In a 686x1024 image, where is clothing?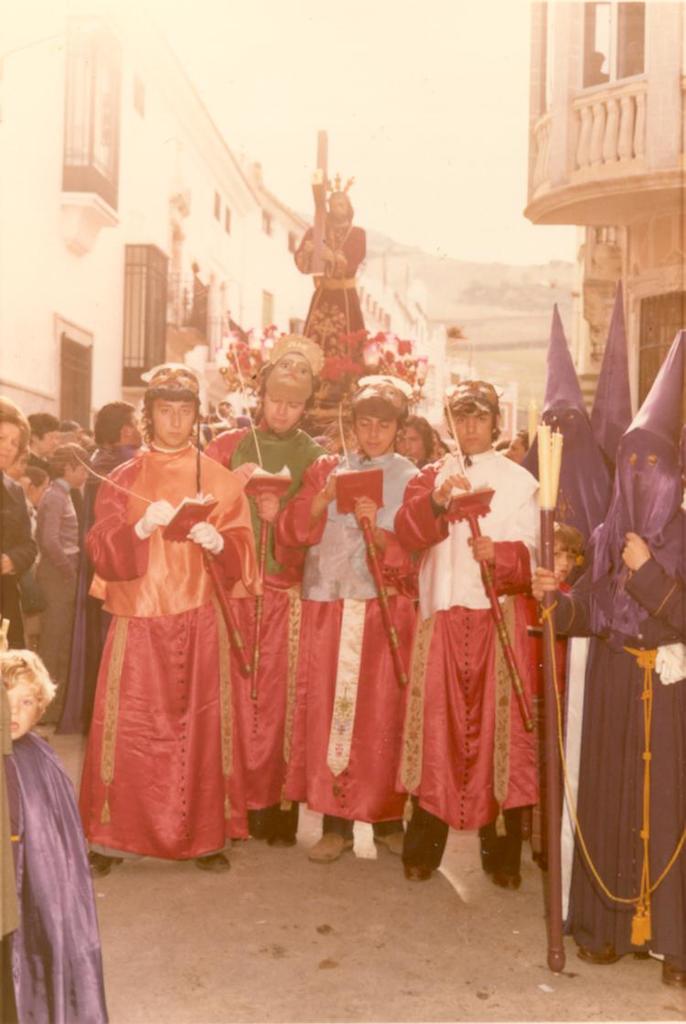
{"x1": 292, "y1": 217, "x2": 360, "y2": 355}.
